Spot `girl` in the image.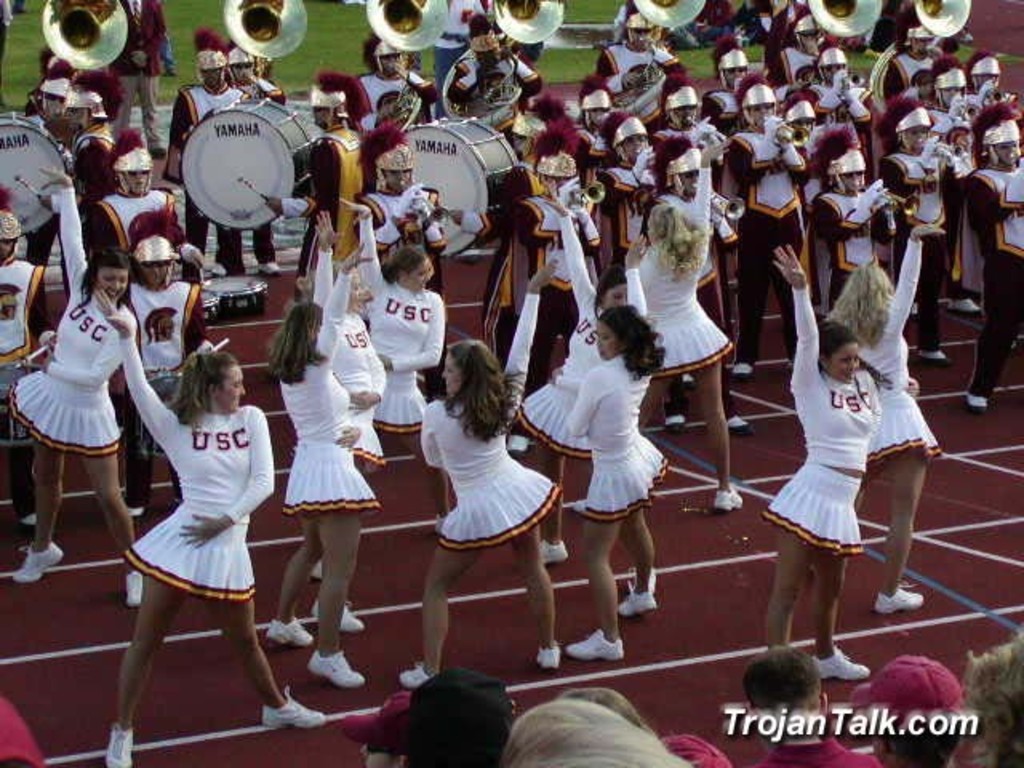
`girl` found at select_region(392, 248, 555, 678).
